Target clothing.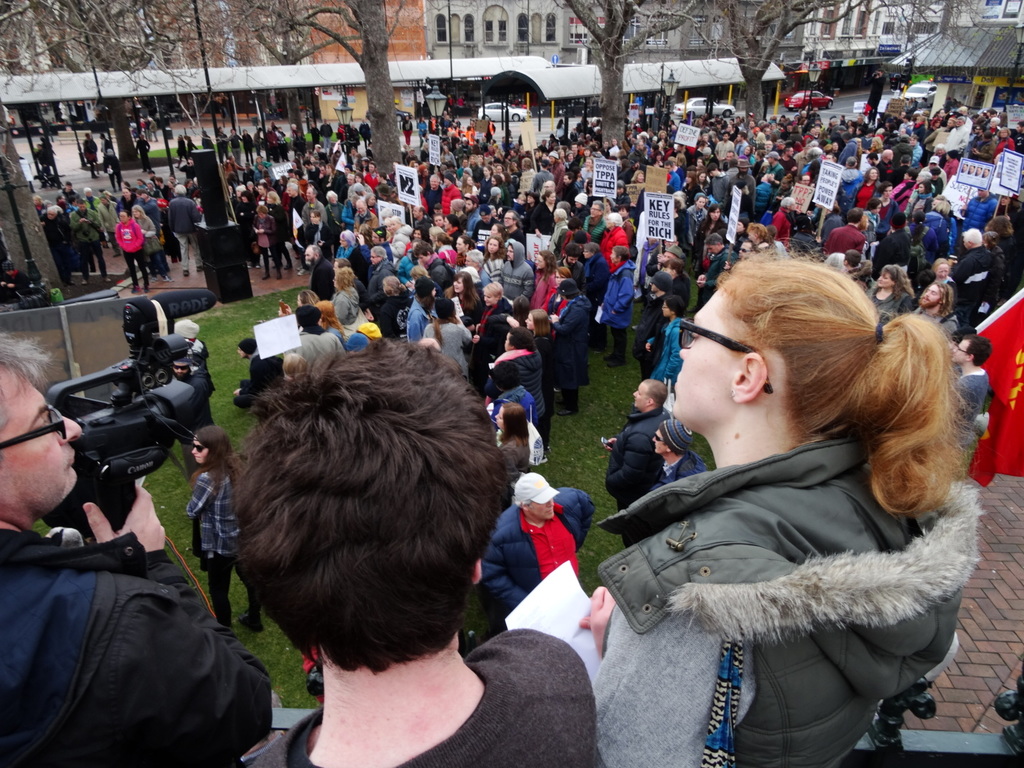
Target region: {"left": 352, "top": 211, "right": 372, "bottom": 235}.
